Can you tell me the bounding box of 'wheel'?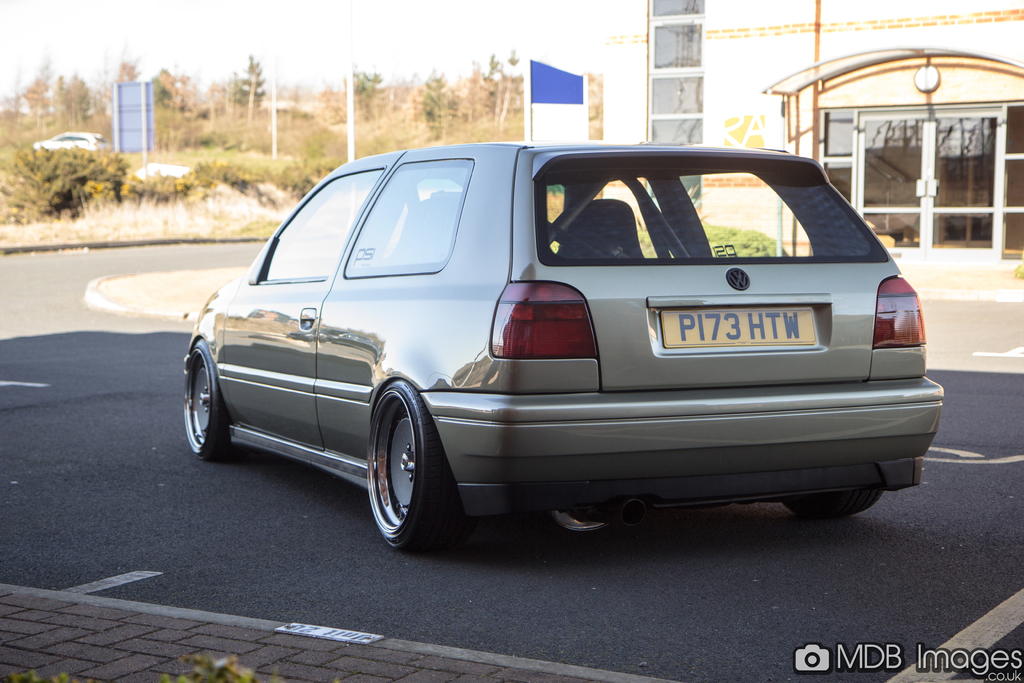
<bbox>788, 489, 882, 518</bbox>.
